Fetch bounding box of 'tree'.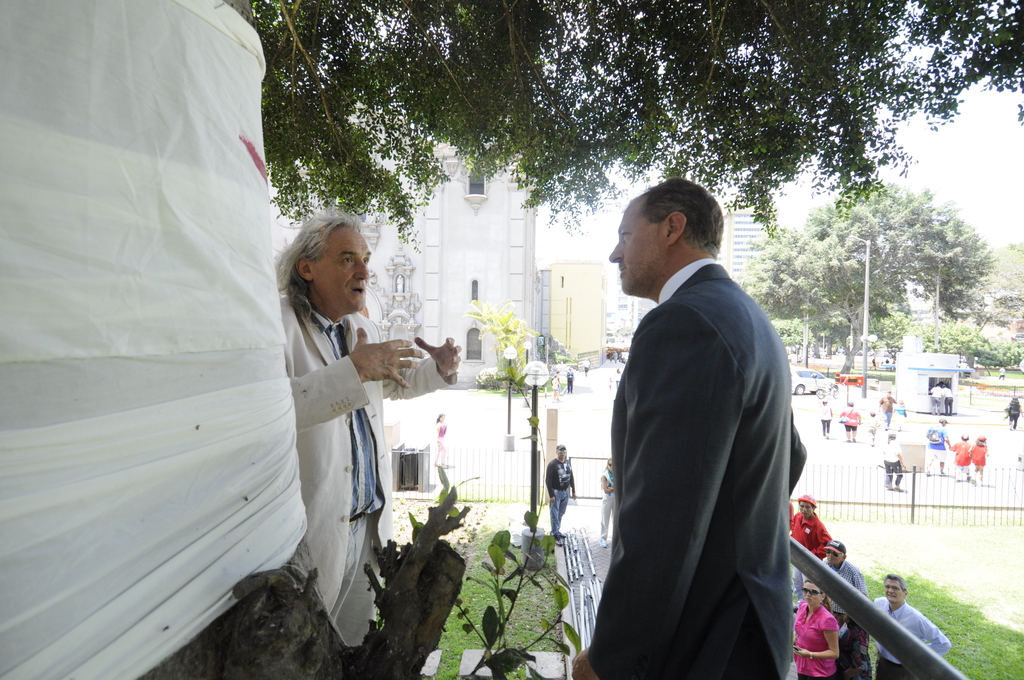
Bbox: <region>410, 471, 668, 679</region>.
